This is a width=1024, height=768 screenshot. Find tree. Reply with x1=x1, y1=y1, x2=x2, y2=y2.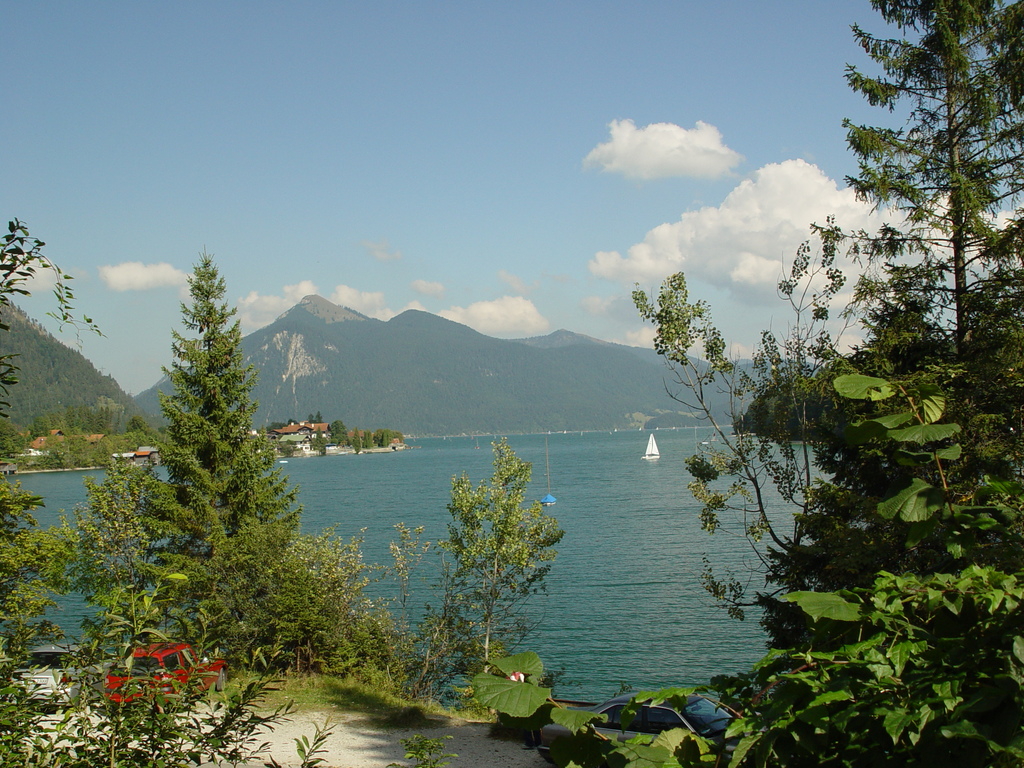
x1=122, y1=243, x2=371, y2=682.
